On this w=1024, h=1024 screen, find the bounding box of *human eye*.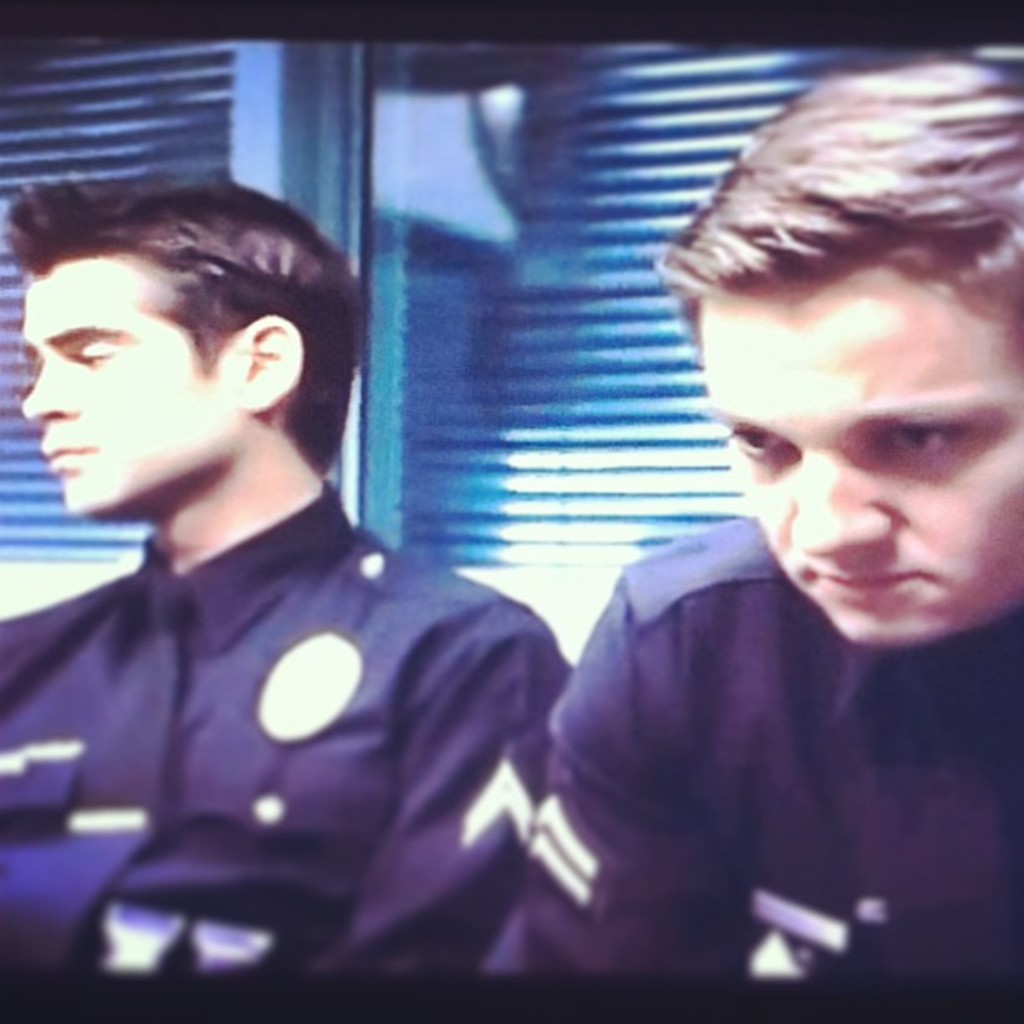
Bounding box: <region>877, 415, 955, 467</region>.
